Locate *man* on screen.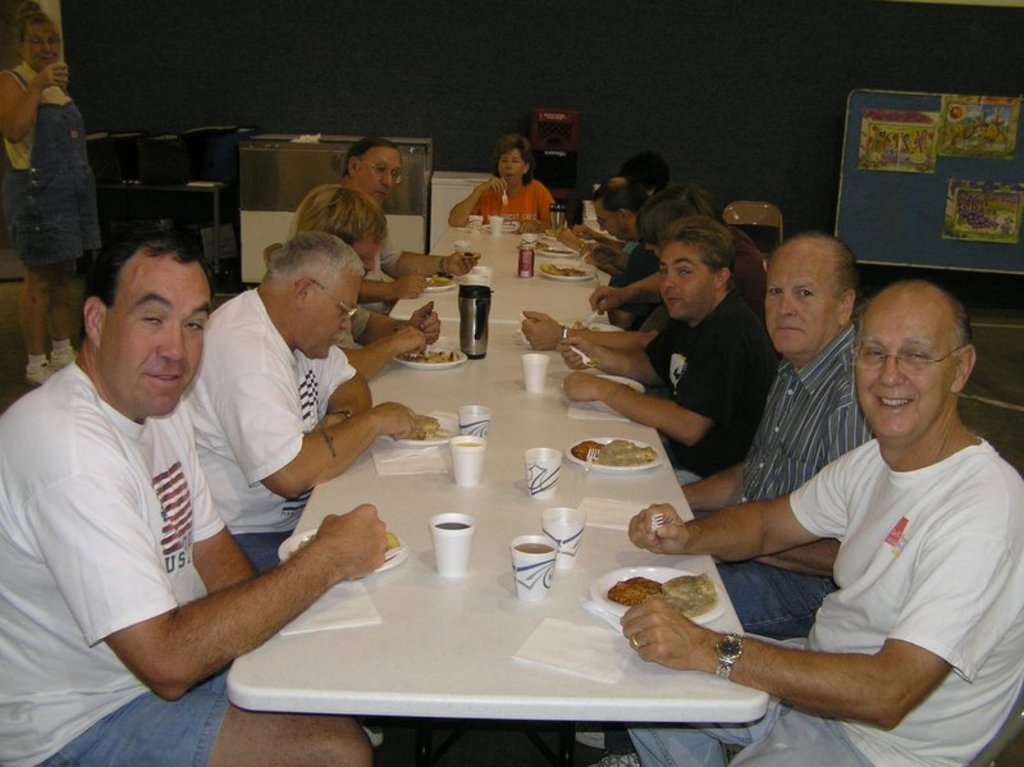
On screen at (637, 204, 791, 318).
